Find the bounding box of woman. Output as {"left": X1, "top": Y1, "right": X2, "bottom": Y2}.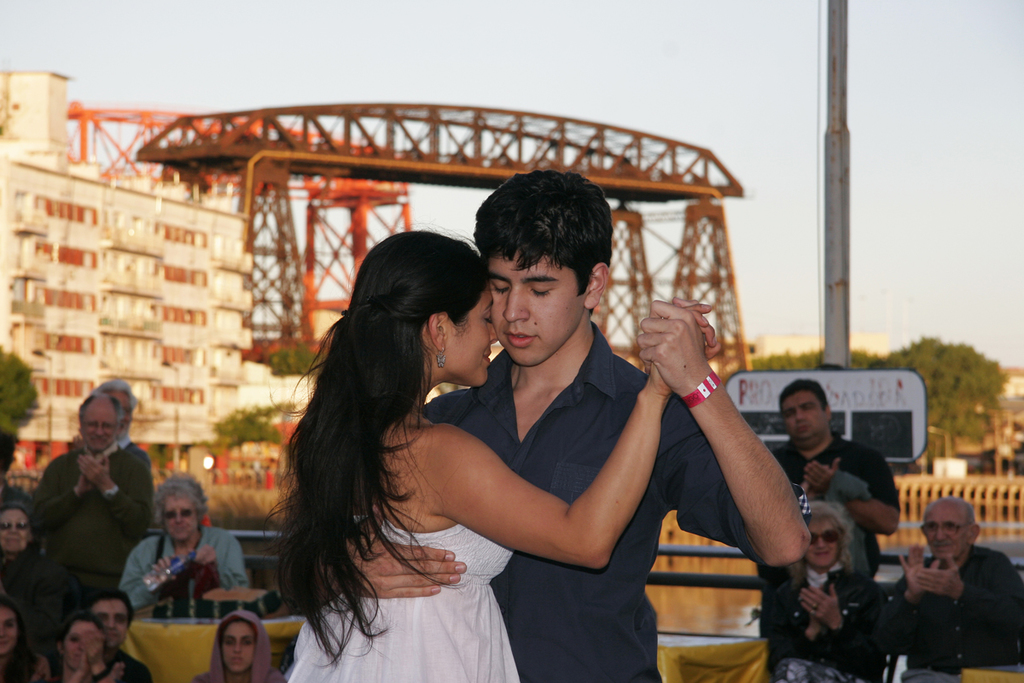
{"left": 756, "top": 505, "right": 886, "bottom": 682}.
